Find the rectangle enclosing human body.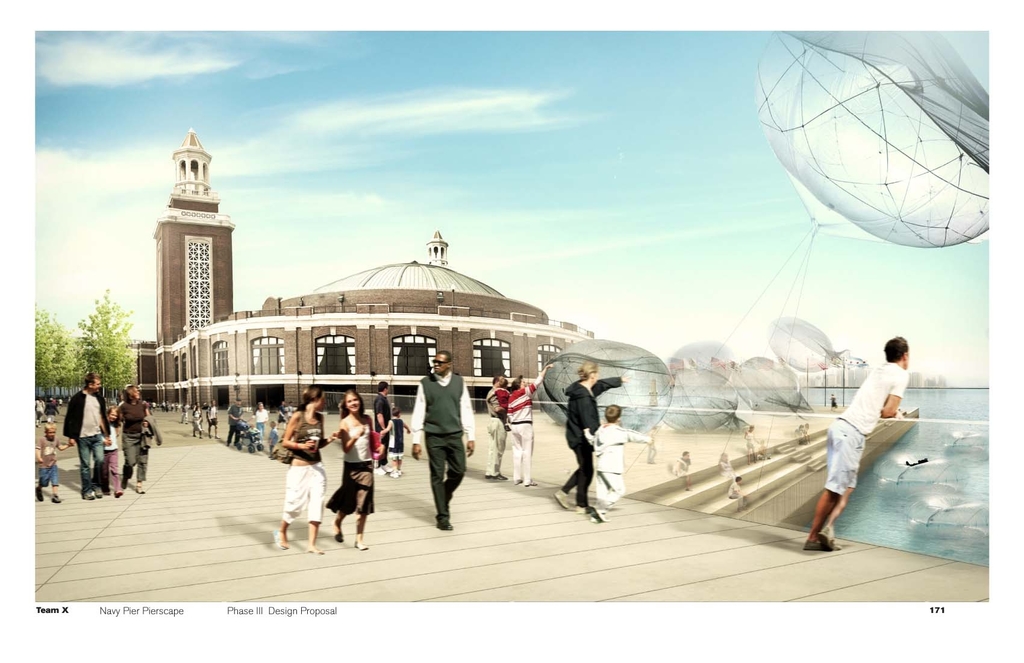
{"x1": 371, "y1": 379, "x2": 388, "y2": 467}.
